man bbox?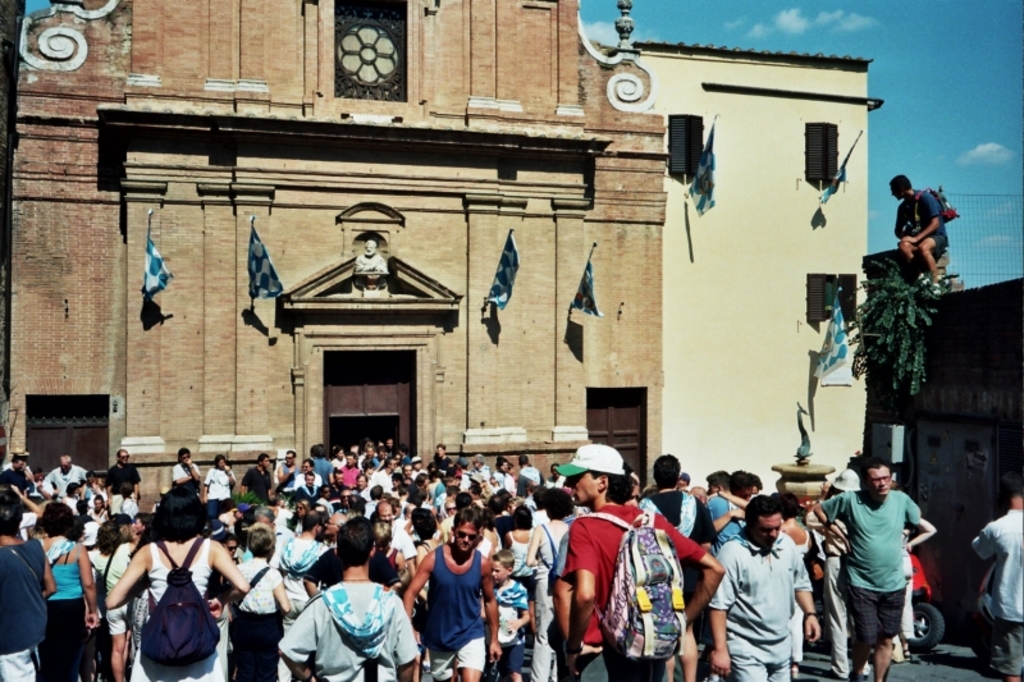
[276,521,413,681]
